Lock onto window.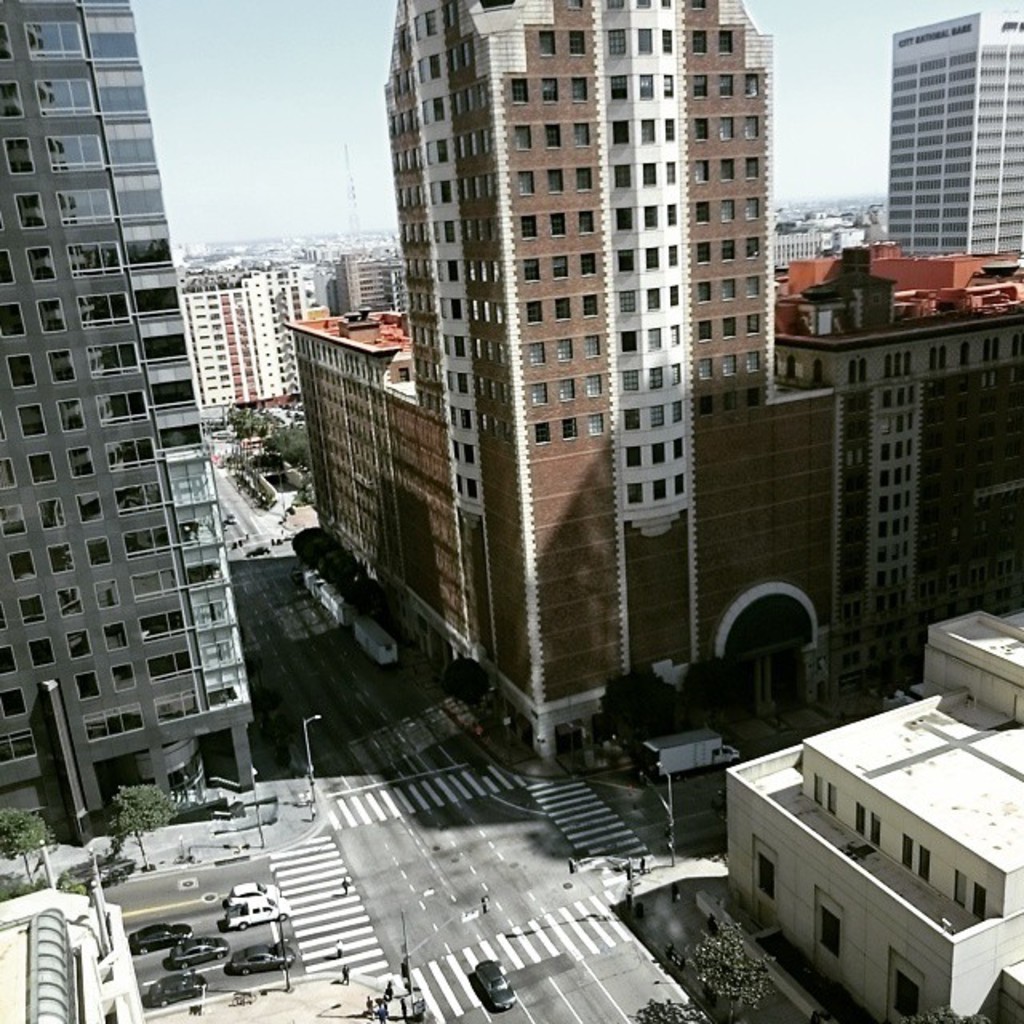
Locked: (left=574, top=75, right=592, bottom=109).
